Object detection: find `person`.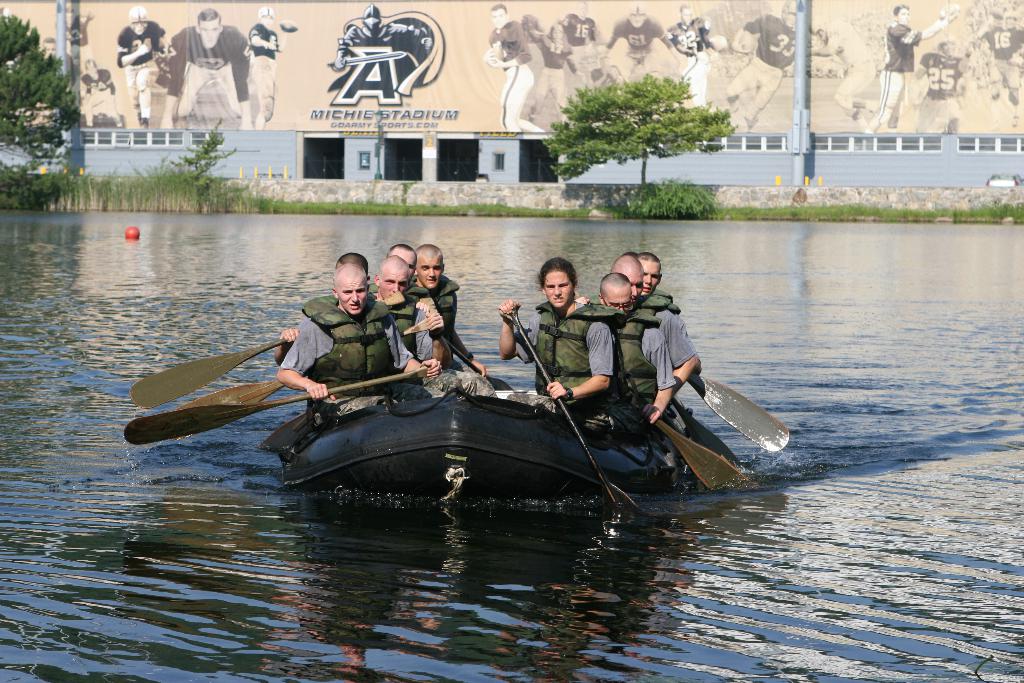
<region>117, 6, 170, 129</region>.
